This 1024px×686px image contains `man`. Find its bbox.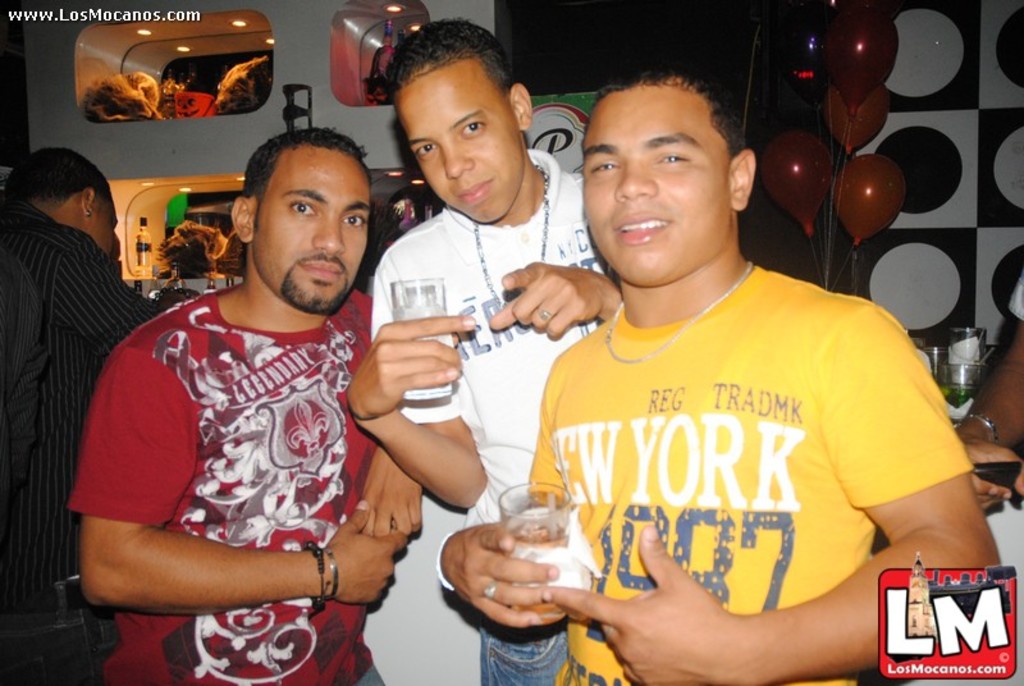
l=342, t=14, r=627, b=685.
